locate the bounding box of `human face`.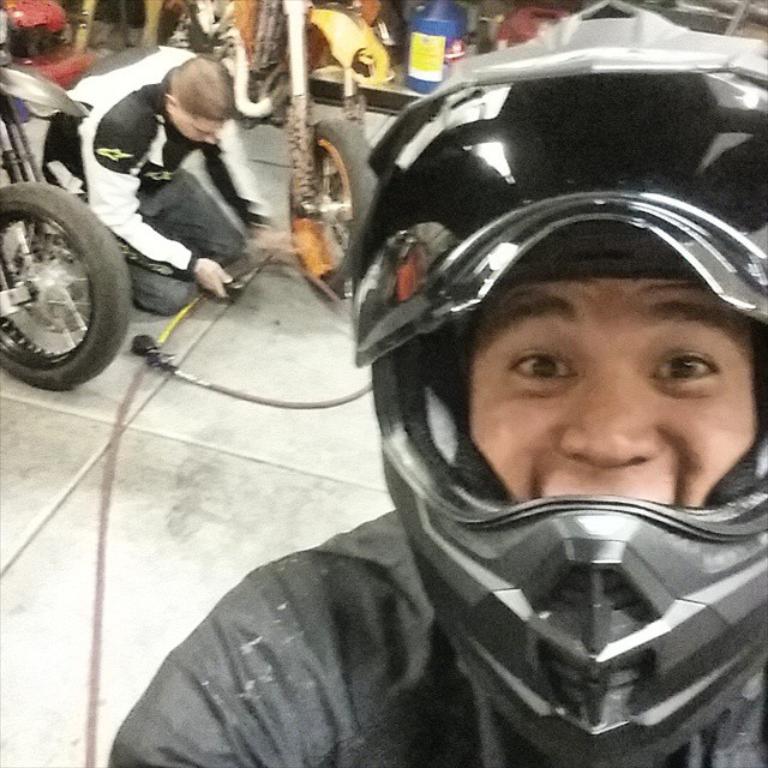
Bounding box: rect(461, 270, 764, 516).
